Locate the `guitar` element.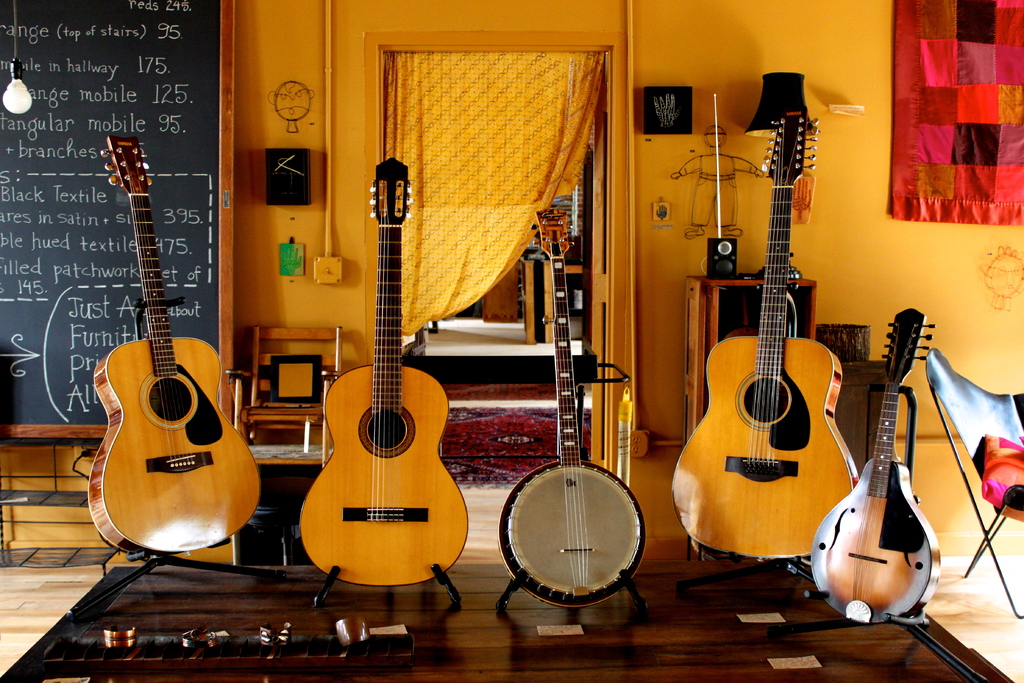
Element bbox: <bbox>808, 304, 941, 626</bbox>.
